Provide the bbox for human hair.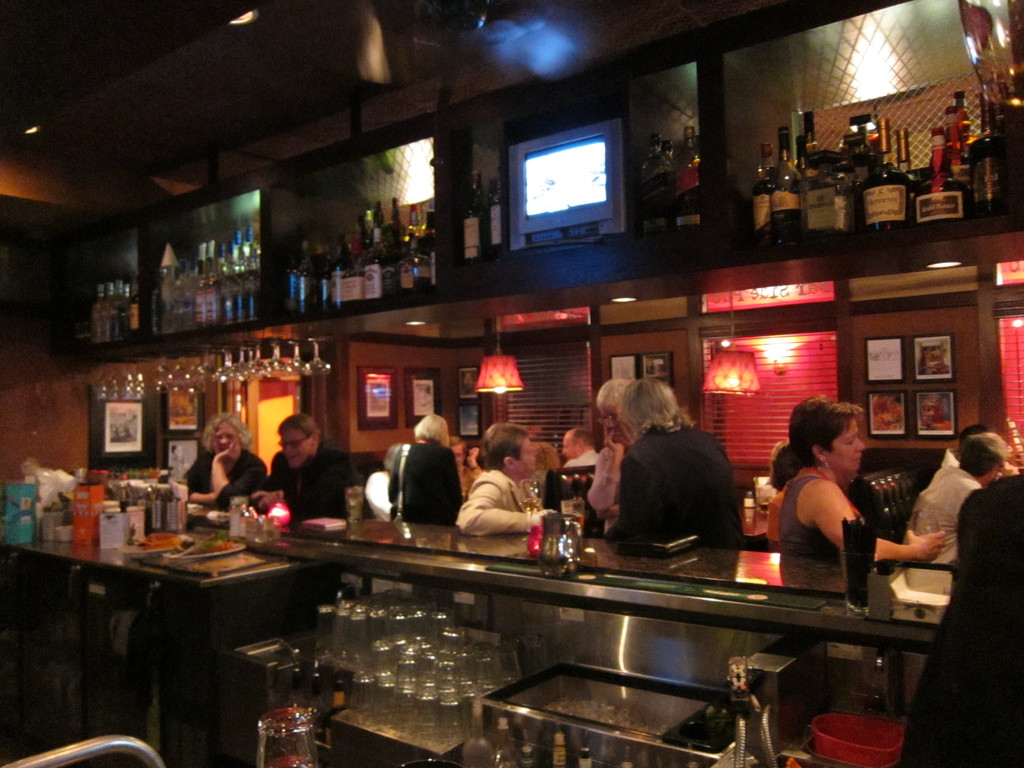
<box>448,433,469,465</box>.
